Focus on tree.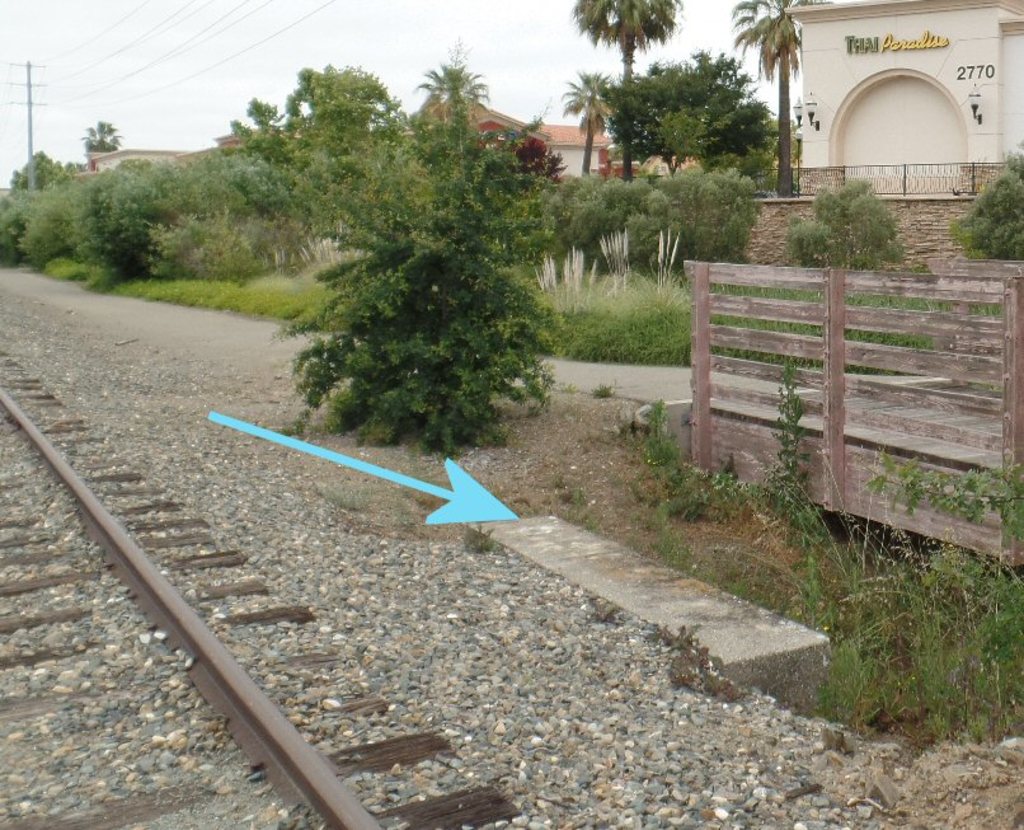
Focused at box(783, 169, 906, 275).
